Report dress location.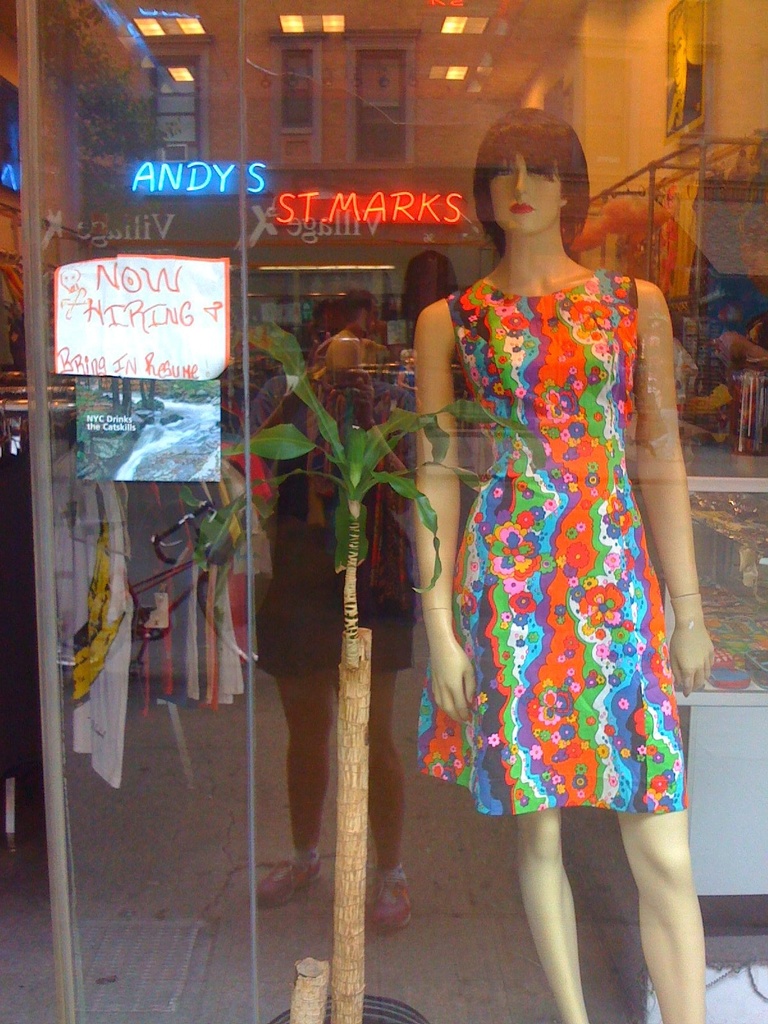
Report: 430,266,701,815.
